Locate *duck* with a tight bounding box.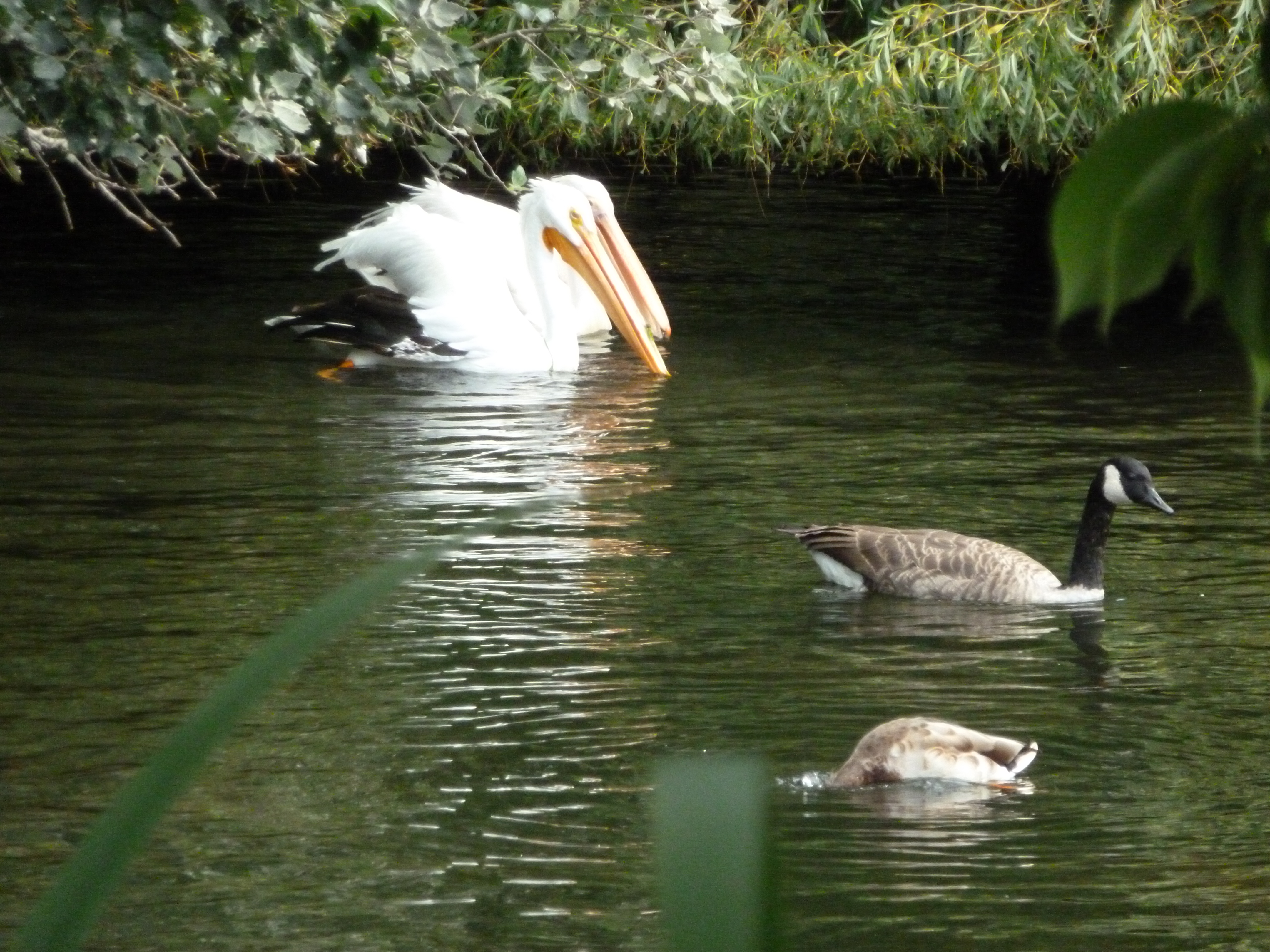
<box>235,209,309,232</box>.
